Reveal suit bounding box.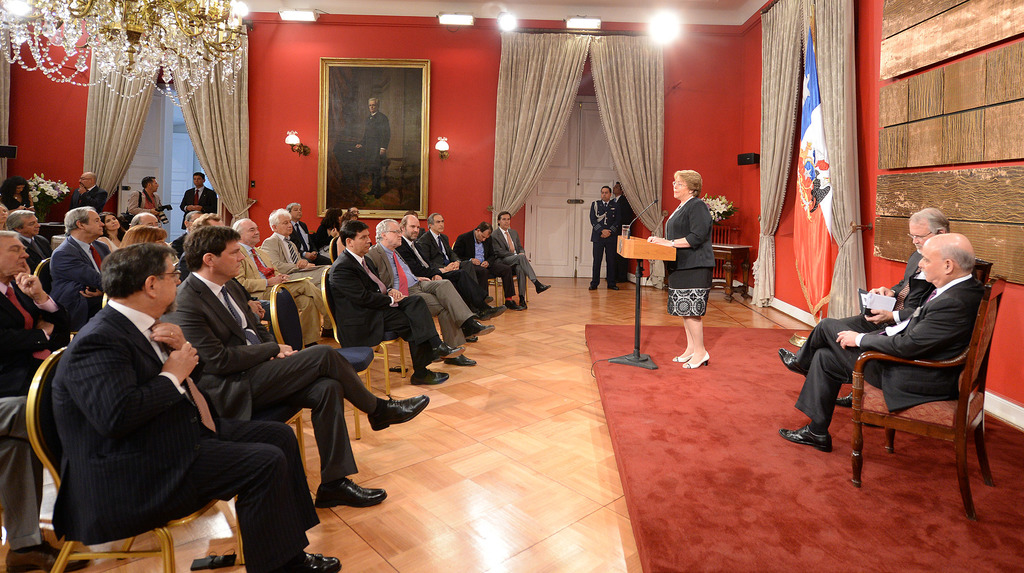
Revealed: select_region(792, 254, 924, 370).
